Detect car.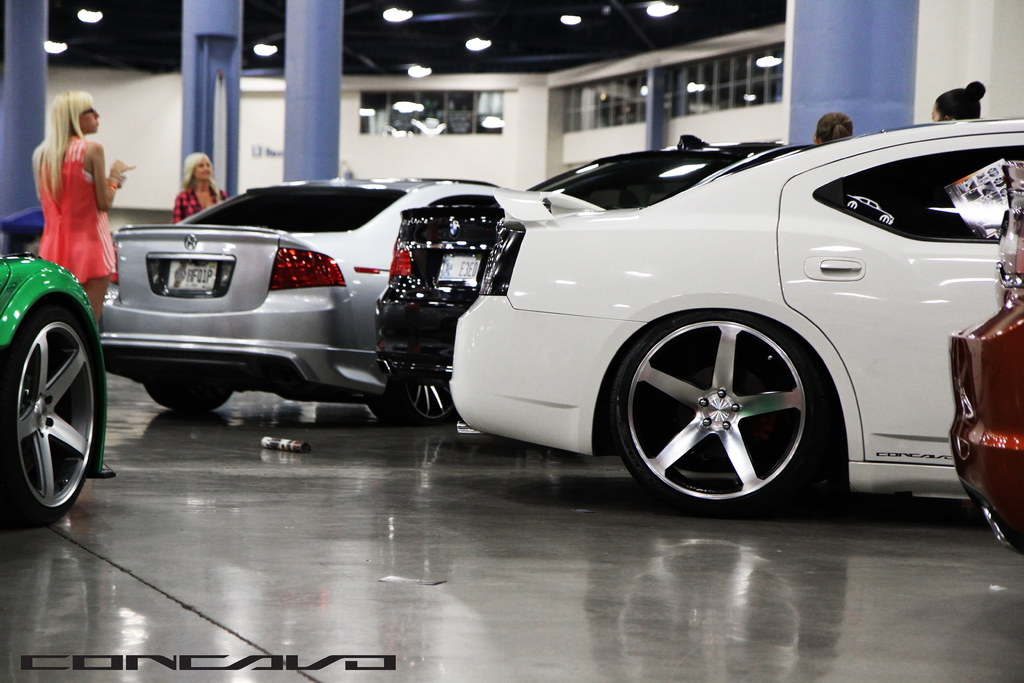
Detected at l=0, t=234, r=120, b=523.
